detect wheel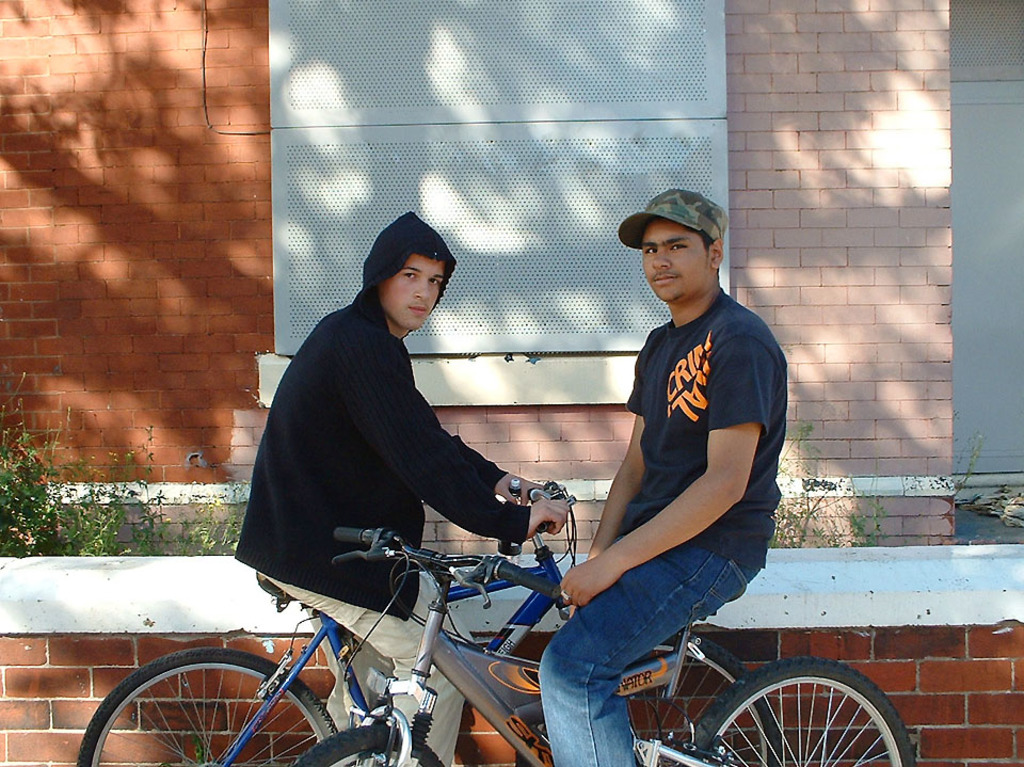
<region>697, 664, 898, 764</region>
